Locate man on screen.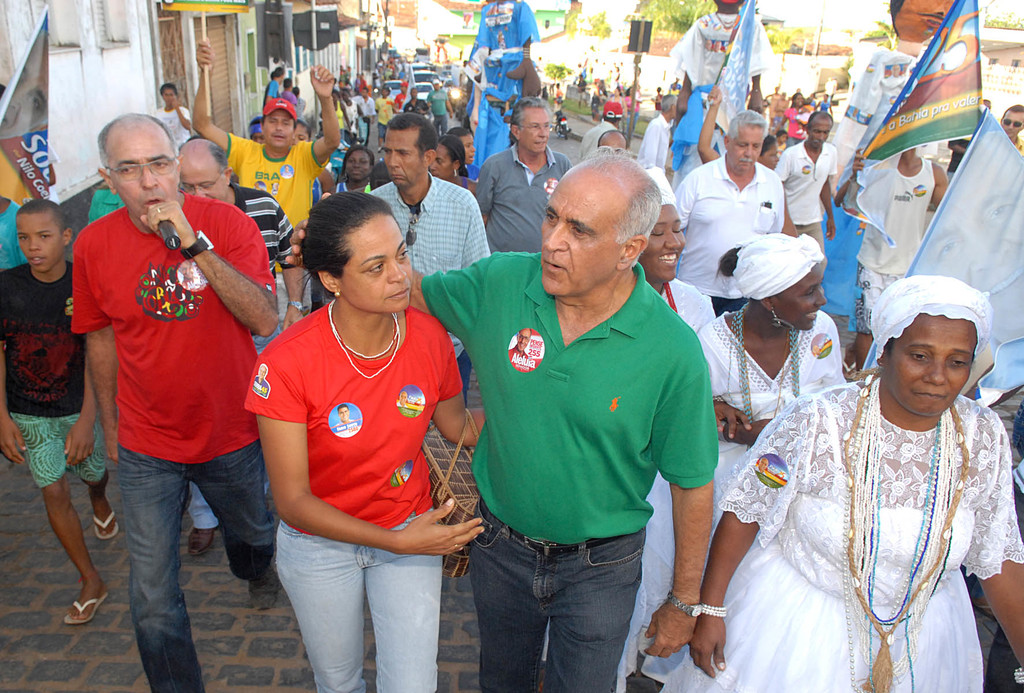
On screen at BBox(910, 129, 1023, 390).
